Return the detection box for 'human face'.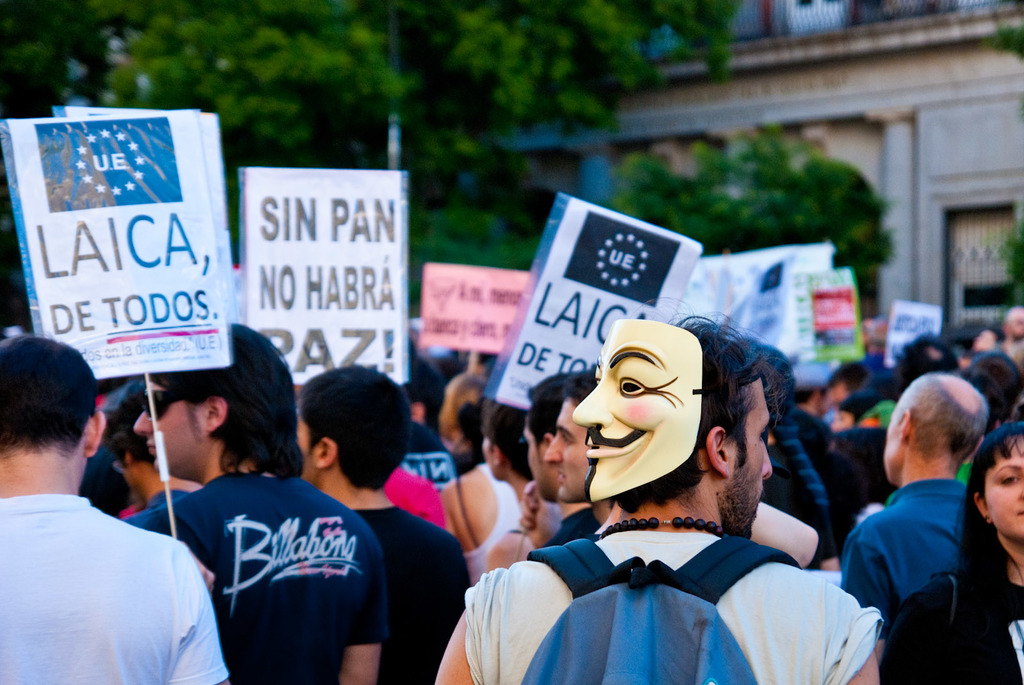
crop(985, 439, 1023, 539).
